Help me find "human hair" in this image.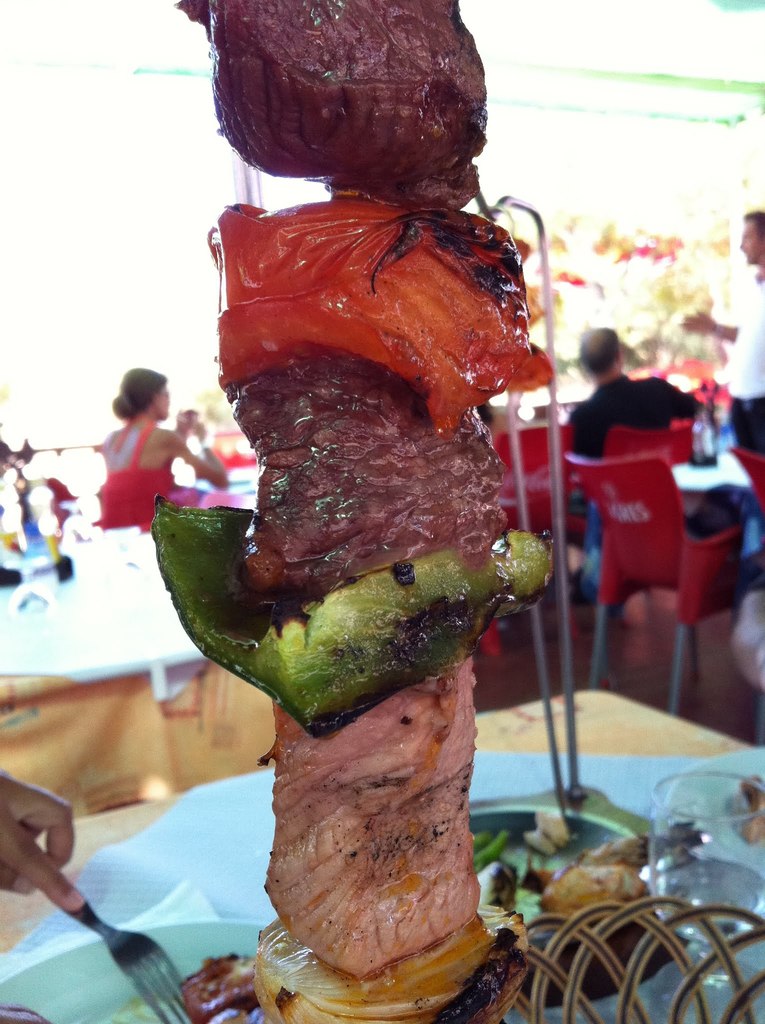
Found it: 579,328,622,380.
